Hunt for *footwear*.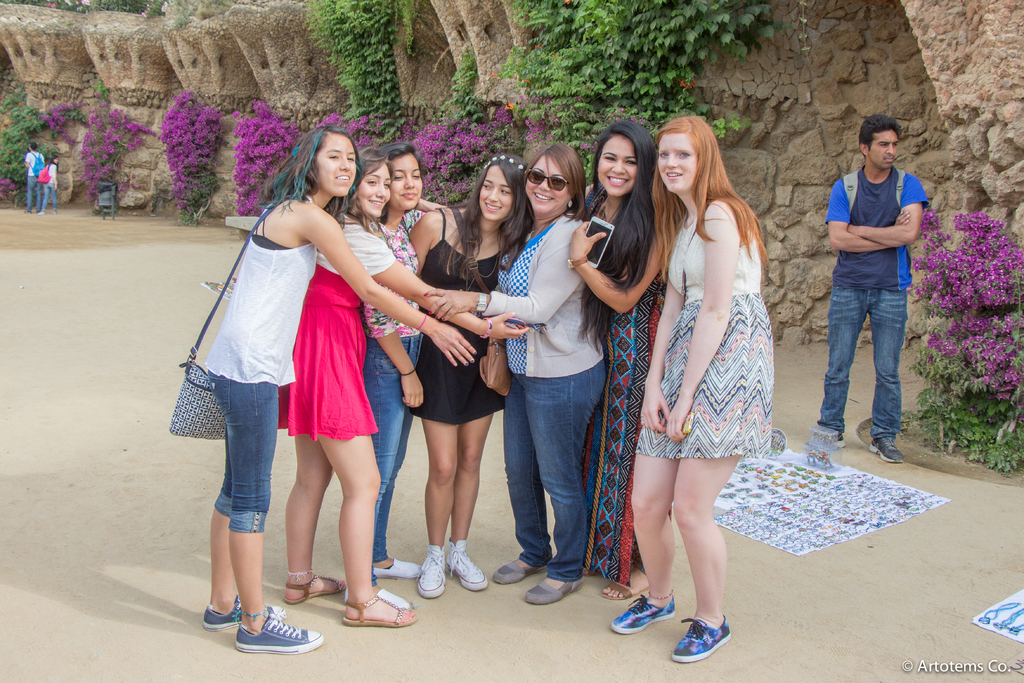
Hunted down at <box>233,612,323,653</box>.
